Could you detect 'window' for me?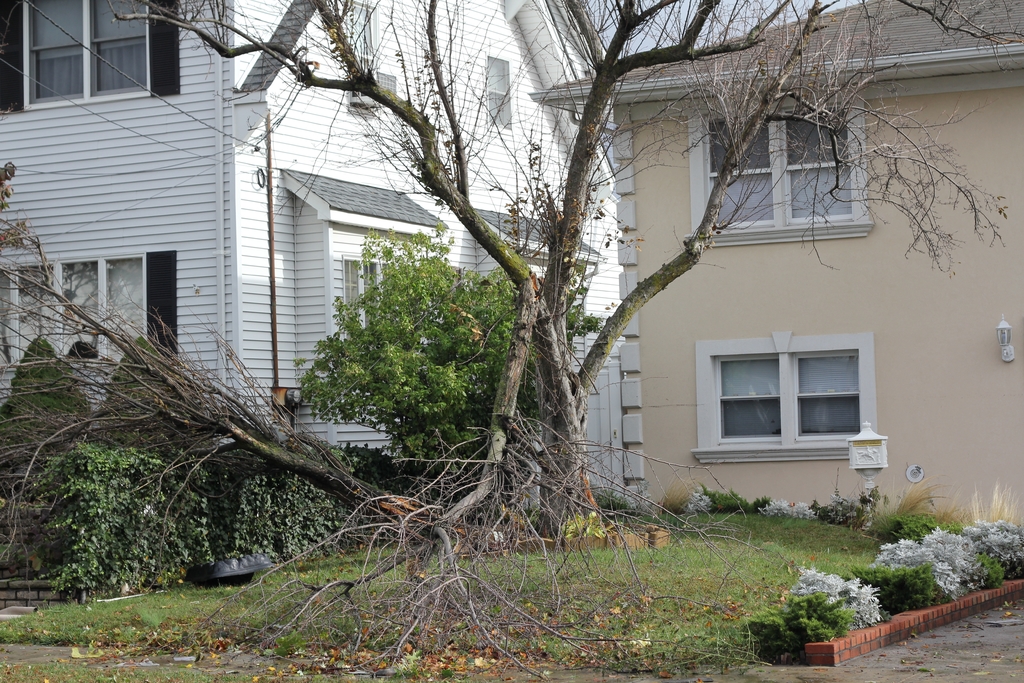
Detection result: l=705, t=333, r=873, b=465.
